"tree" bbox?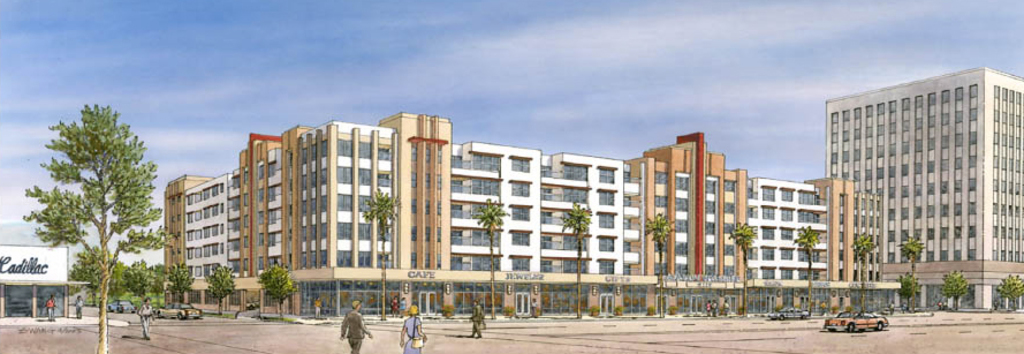
bbox=(896, 231, 928, 281)
